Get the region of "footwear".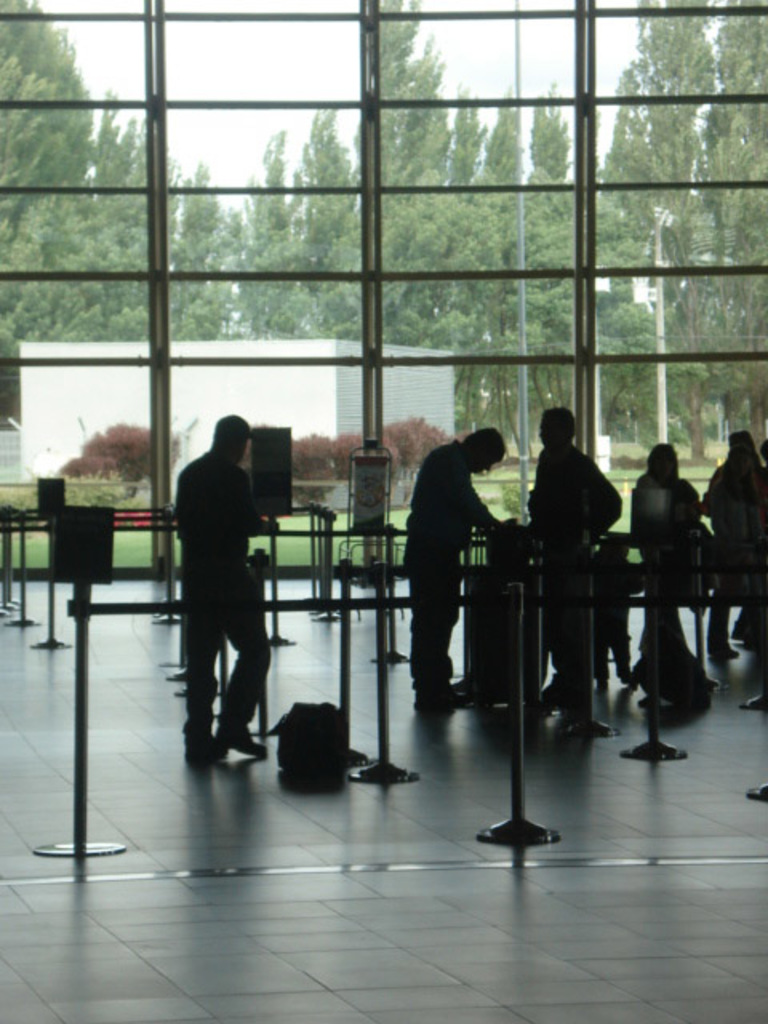
pyautogui.locateOnScreen(182, 731, 219, 765).
